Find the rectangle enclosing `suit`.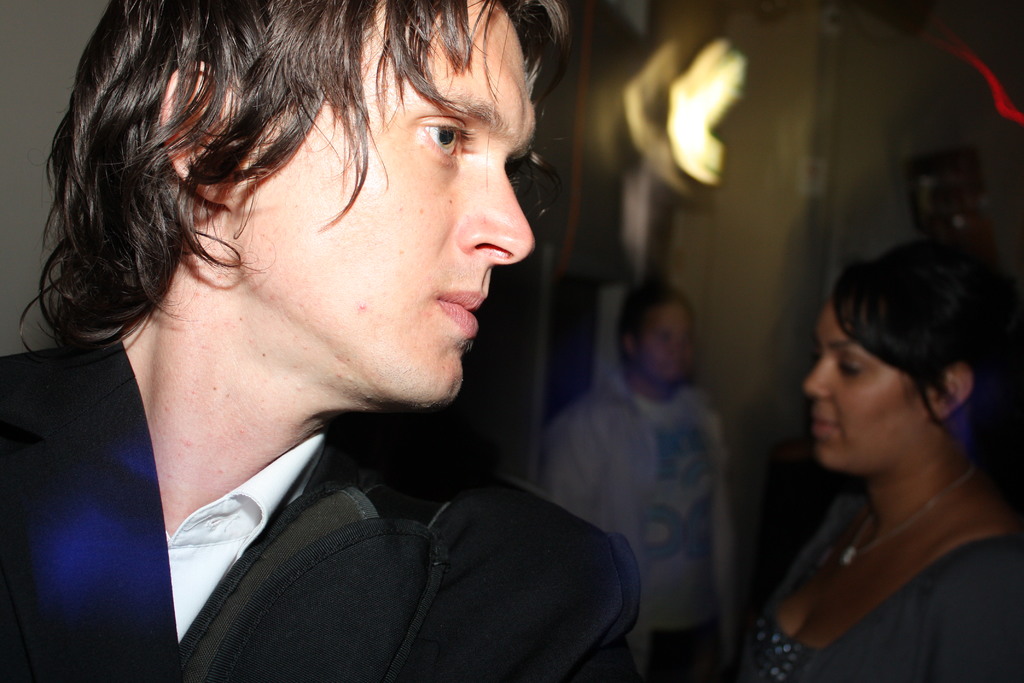
{"left": 11, "top": 302, "right": 542, "bottom": 655}.
